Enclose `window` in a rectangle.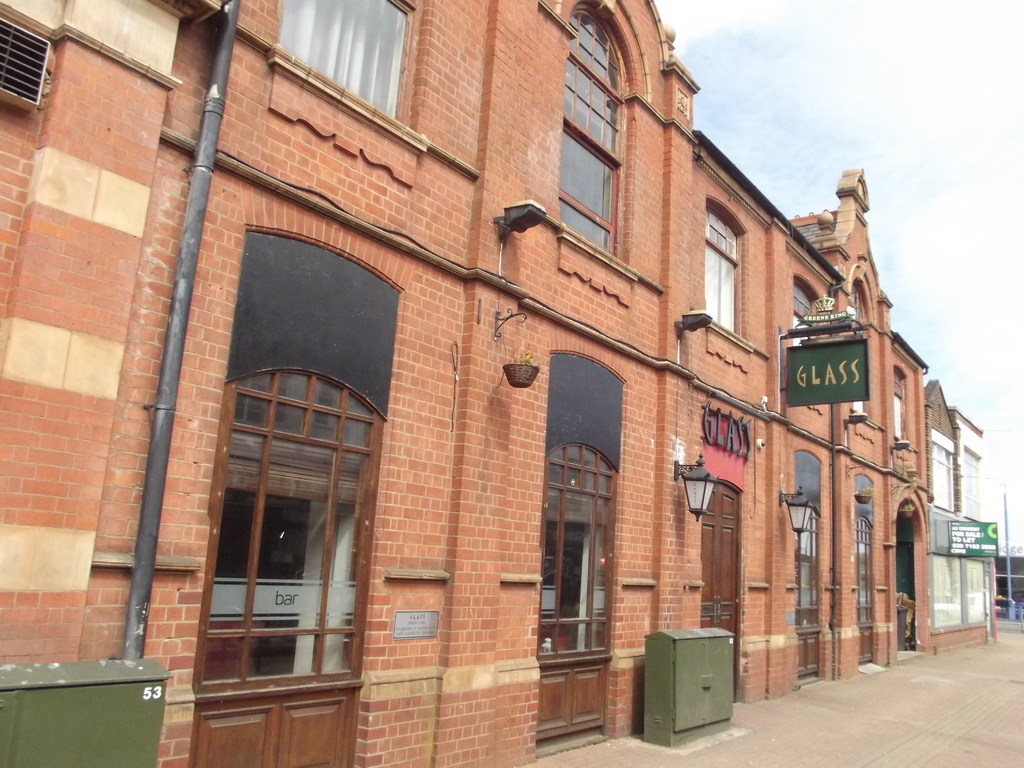
{"left": 702, "top": 192, "right": 752, "bottom": 344}.
